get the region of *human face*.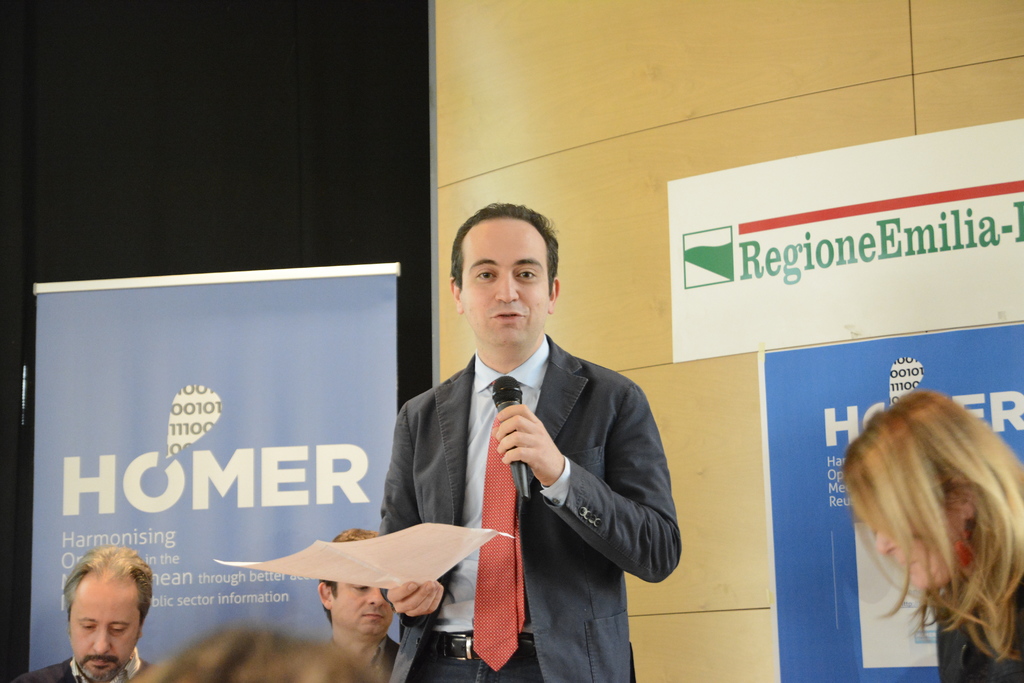
68,572,142,682.
